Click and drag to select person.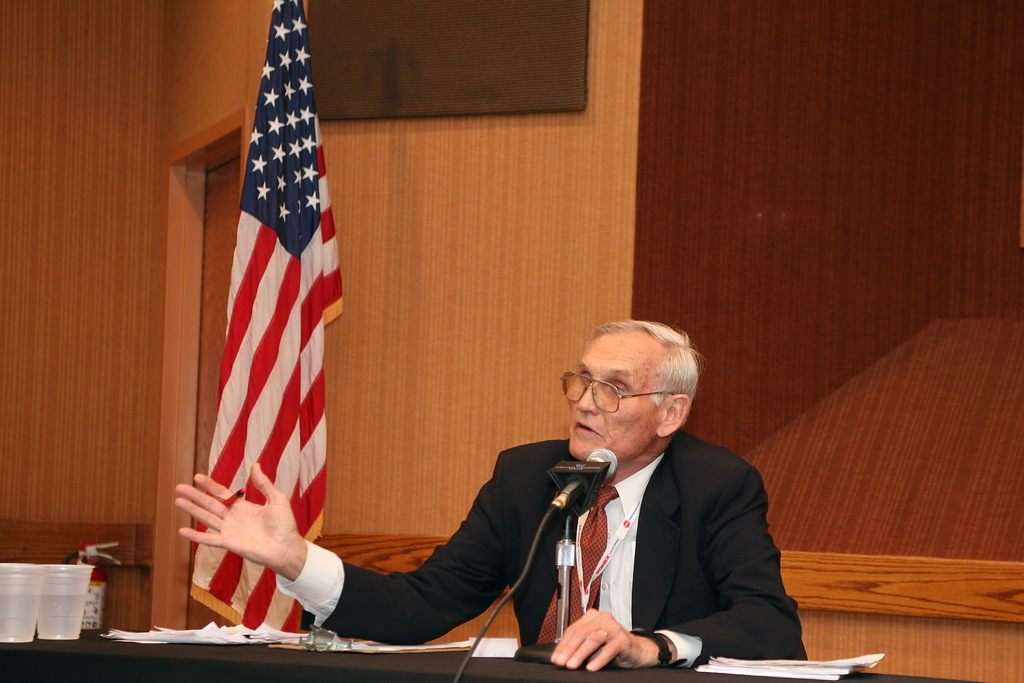
Selection: x1=173 y1=322 x2=809 y2=671.
